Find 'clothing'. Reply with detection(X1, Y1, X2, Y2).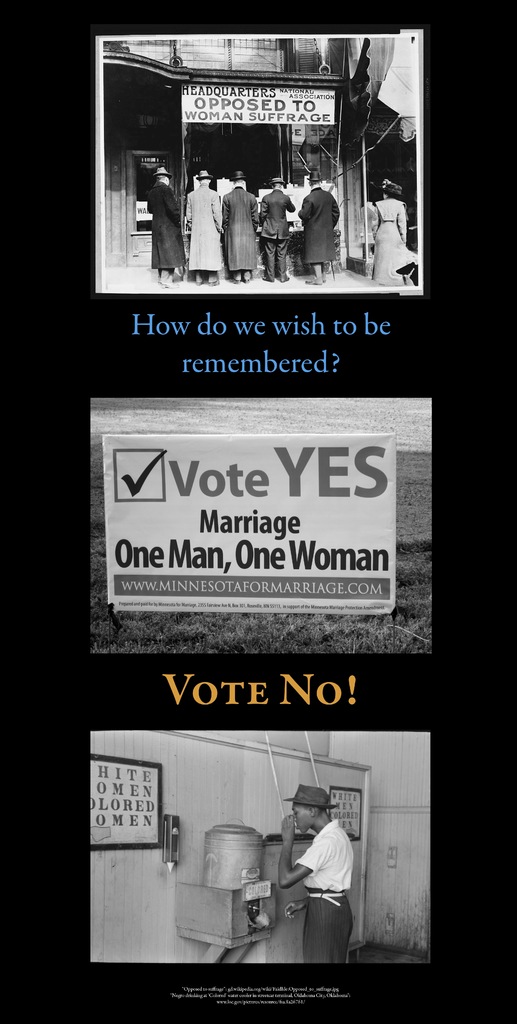
detection(145, 180, 180, 271).
